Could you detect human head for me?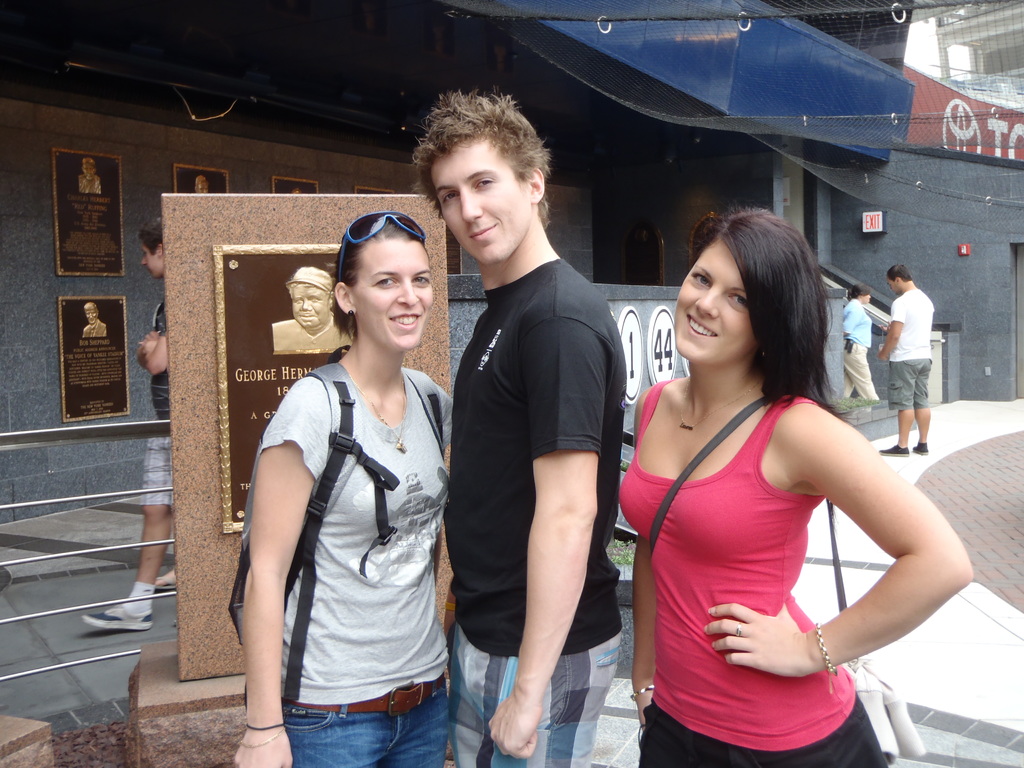
Detection result: l=289, t=266, r=334, b=329.
